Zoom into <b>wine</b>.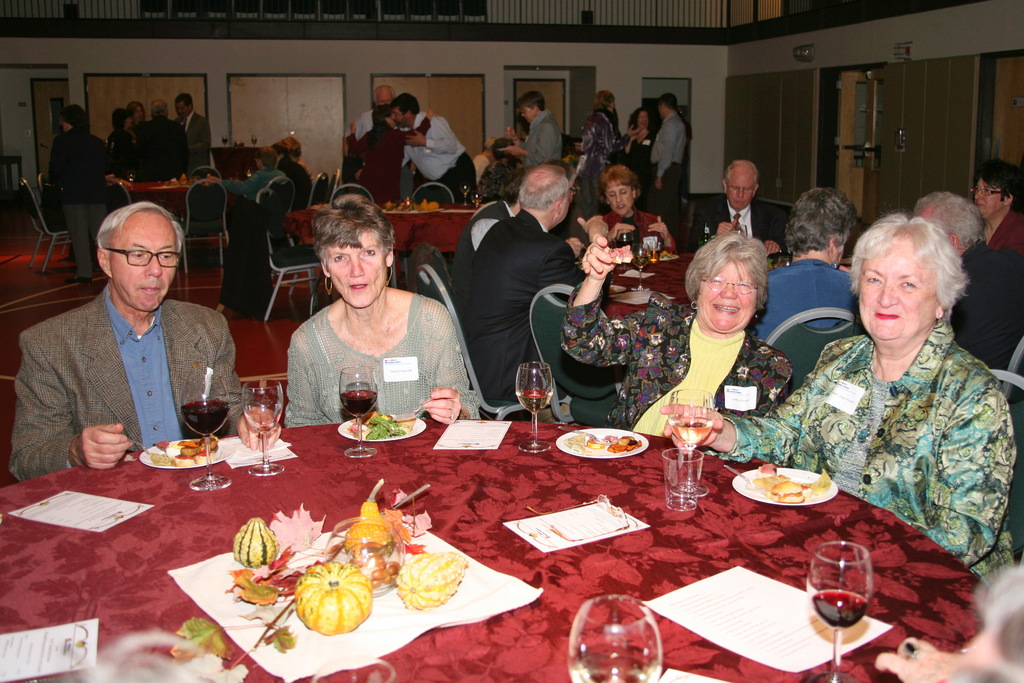
Zoom target: {"x1": 257, "y1": 424, "x2": 270, "y2": 432}.
